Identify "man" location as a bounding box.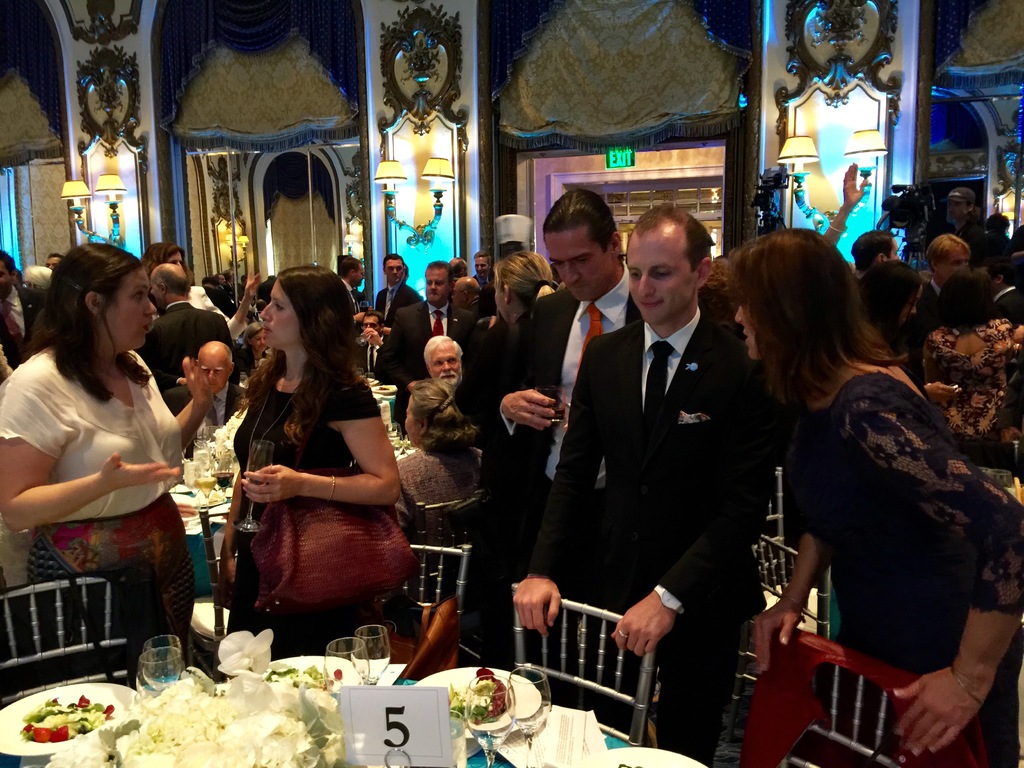
161/335/244/458.
